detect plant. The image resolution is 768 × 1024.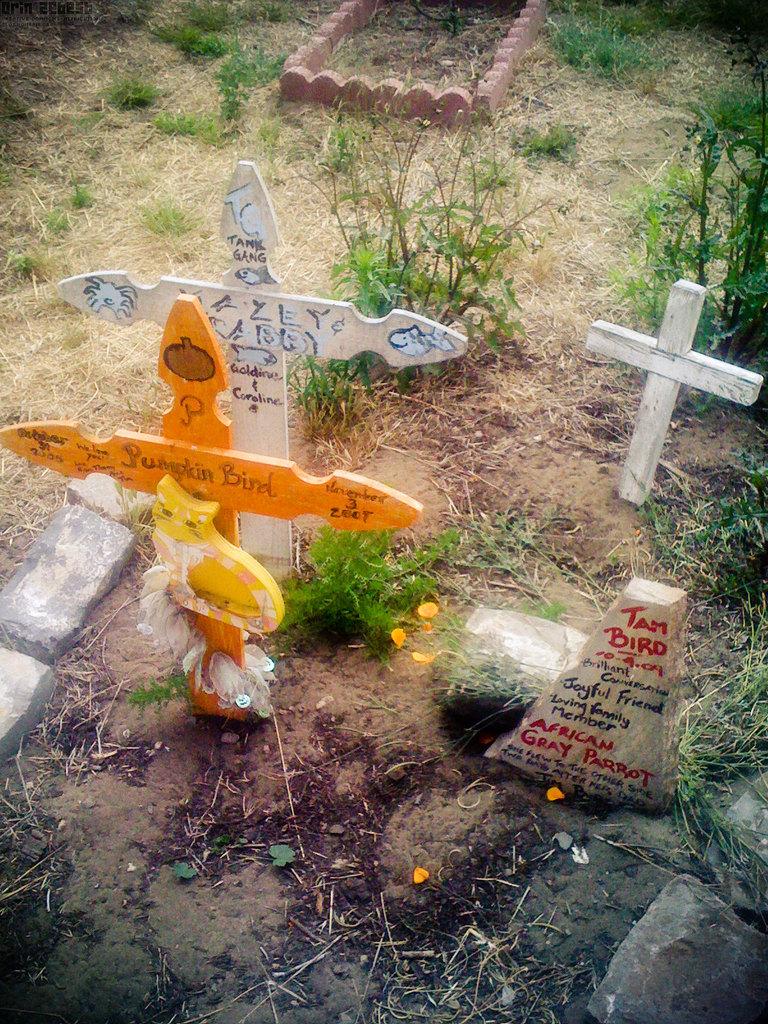
box=[153, 0, 288, 150].
